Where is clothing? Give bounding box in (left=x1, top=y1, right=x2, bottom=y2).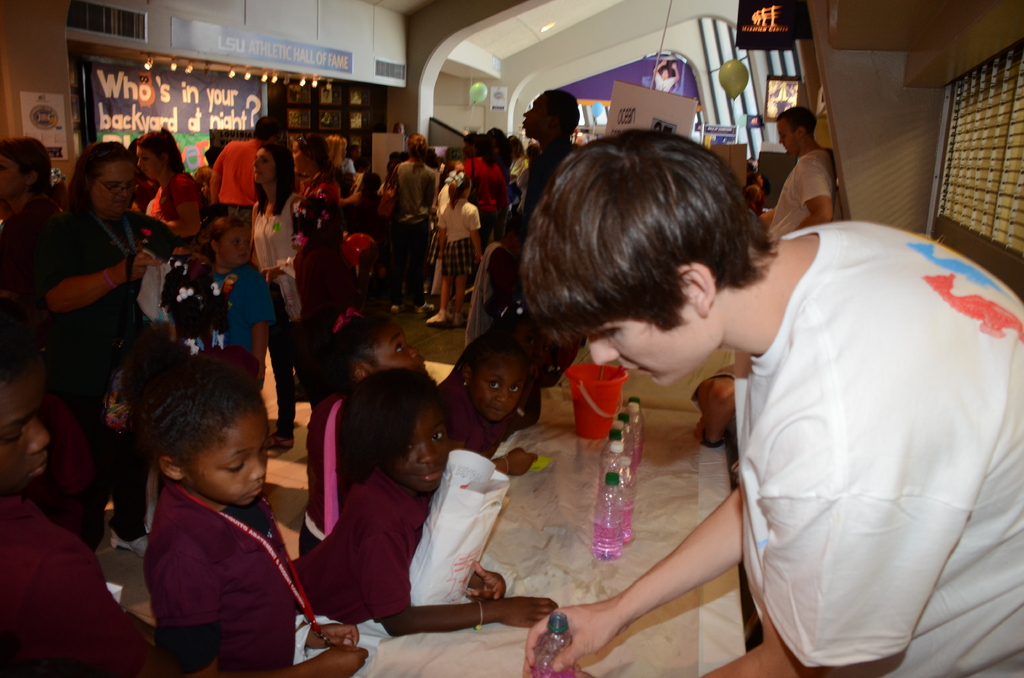
(left=147, top=499, right=329, bottom=677).
